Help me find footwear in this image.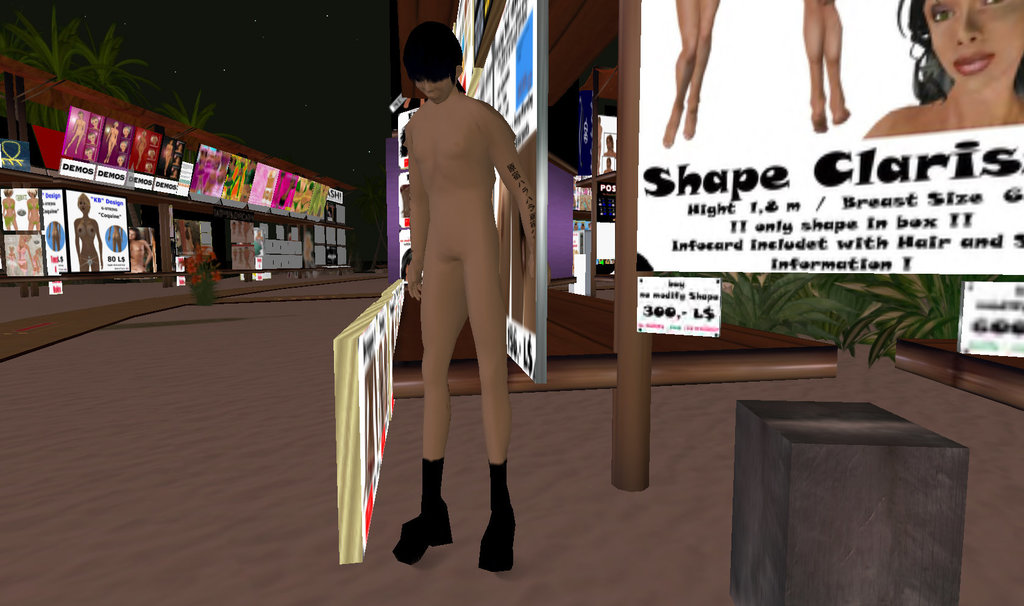
Found it: rect(476, 505, 518, 569).
